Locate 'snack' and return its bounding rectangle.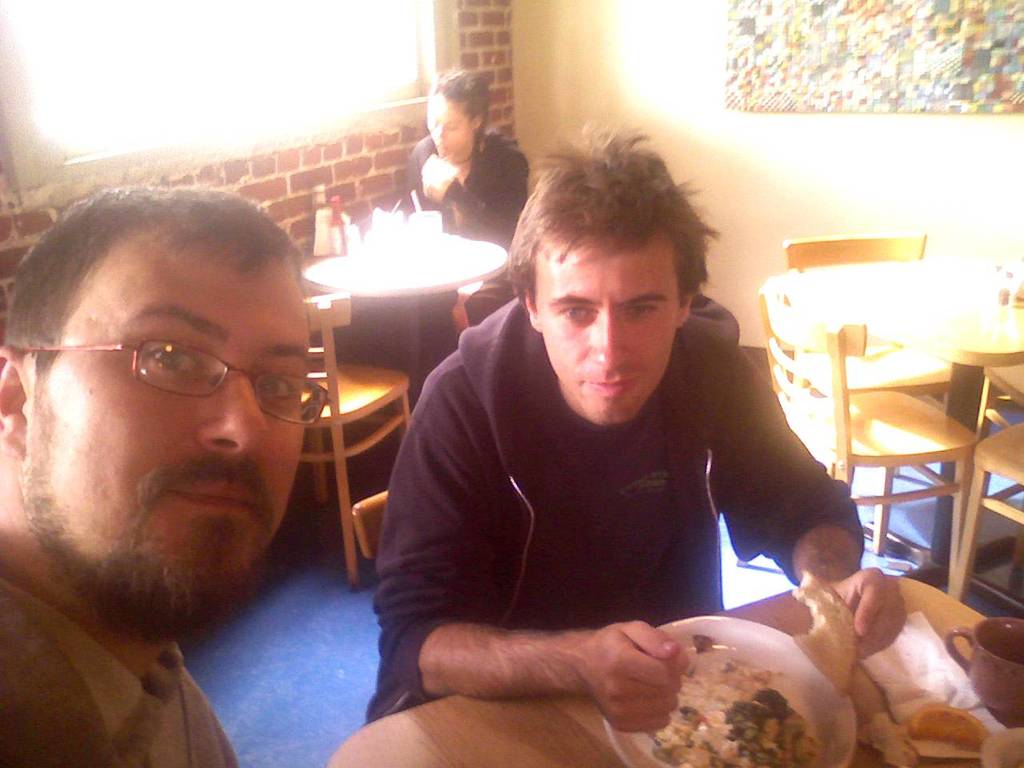
l=850, t=659, r=919, b=767.
